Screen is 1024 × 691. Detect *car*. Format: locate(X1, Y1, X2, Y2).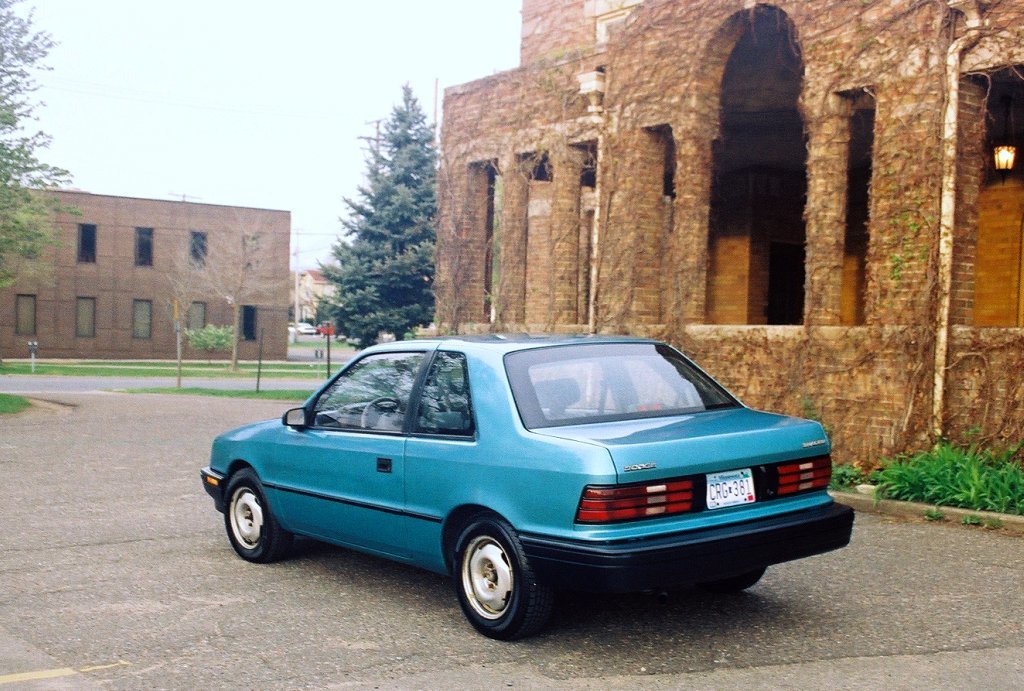
locate(203, 330, 833, 644).
